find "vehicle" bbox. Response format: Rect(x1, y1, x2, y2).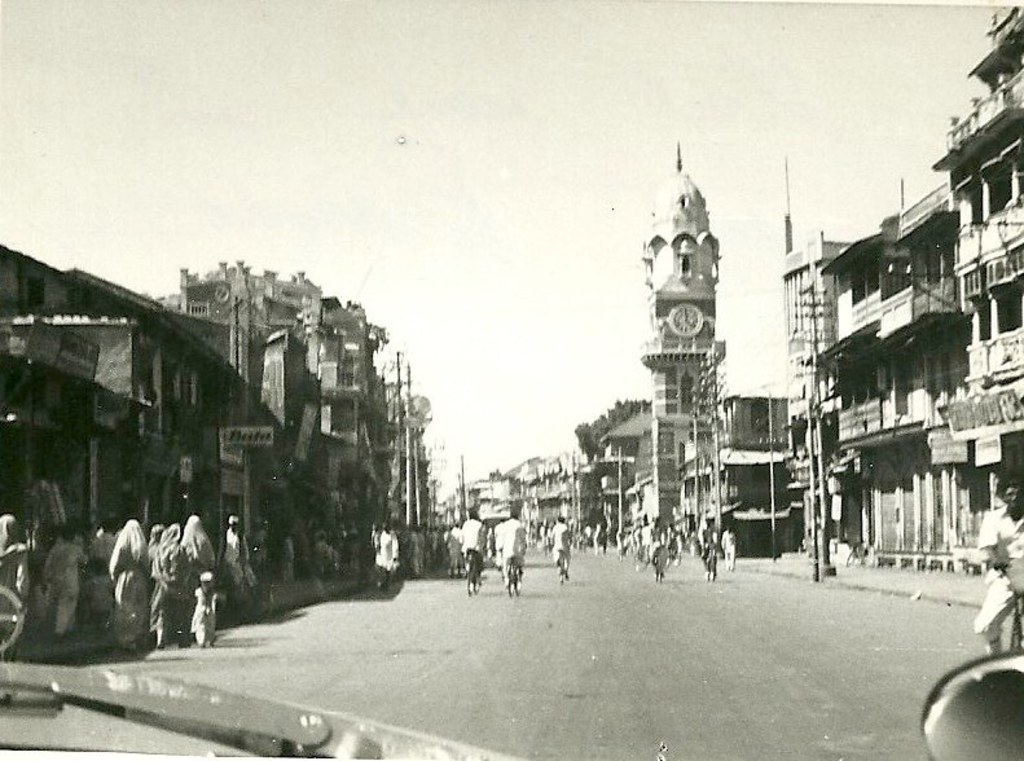
Rect(706, 547, 721, 580).
